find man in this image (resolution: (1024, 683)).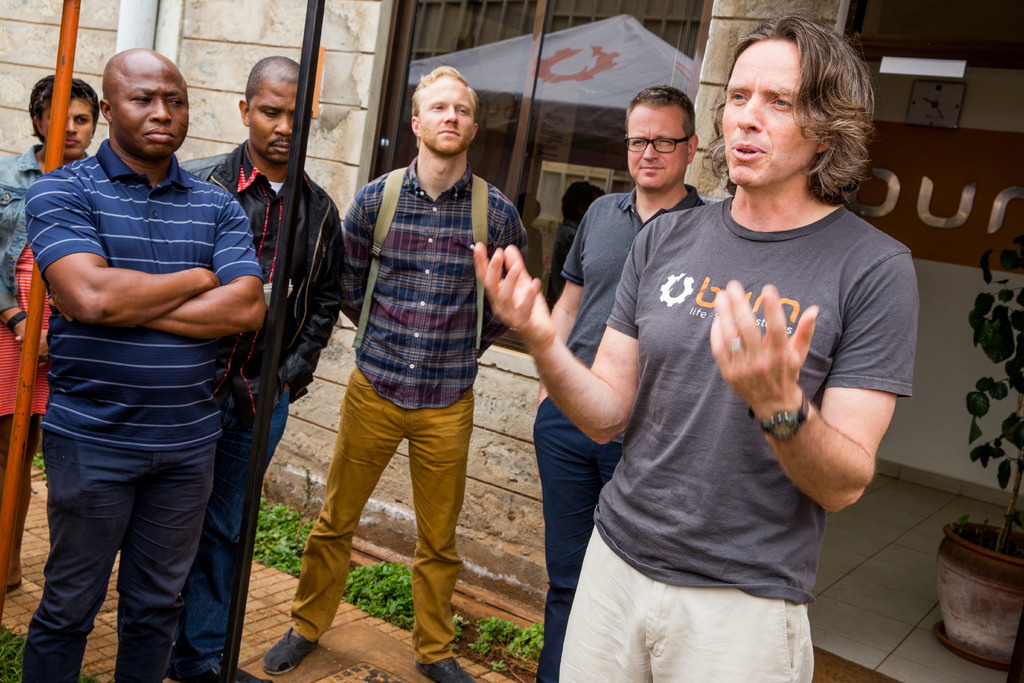
{"x1": 24, "y1": 45, "x2": 268, "y2": 682}.
